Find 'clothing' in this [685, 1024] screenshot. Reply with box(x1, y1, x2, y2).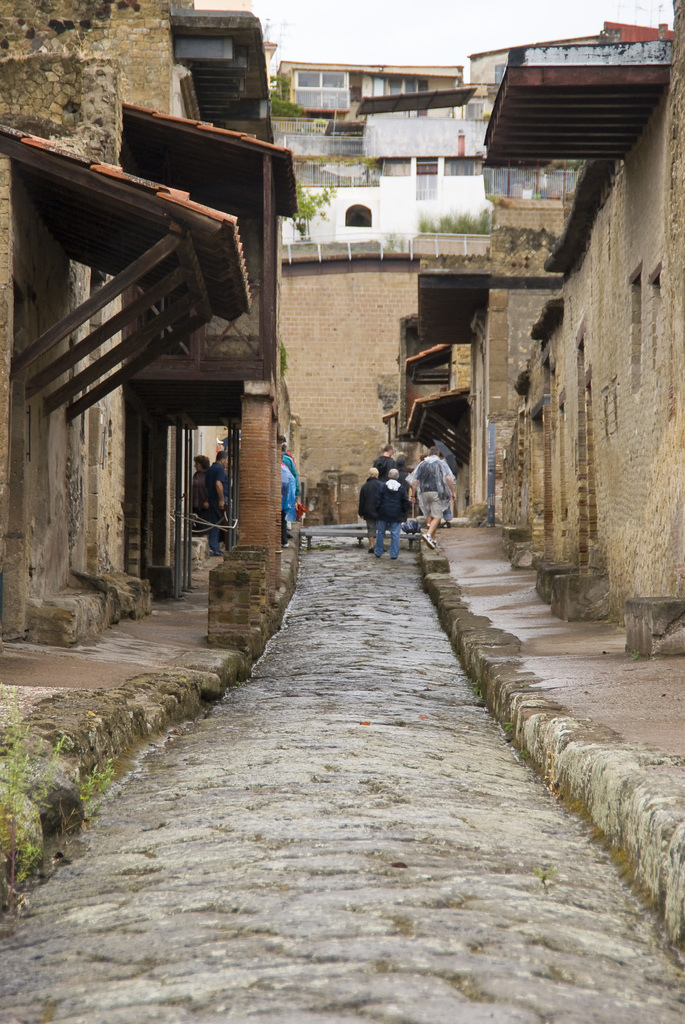
box(404, 458, 453, 529).
